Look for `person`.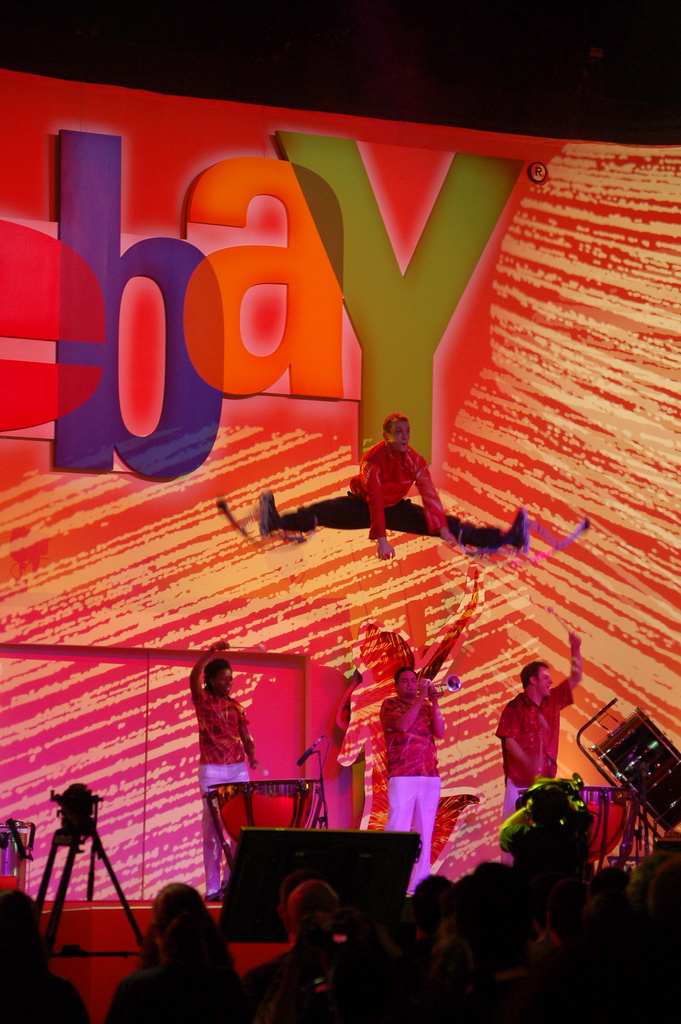
Found: bbox=(254, 408, 536, 554).
